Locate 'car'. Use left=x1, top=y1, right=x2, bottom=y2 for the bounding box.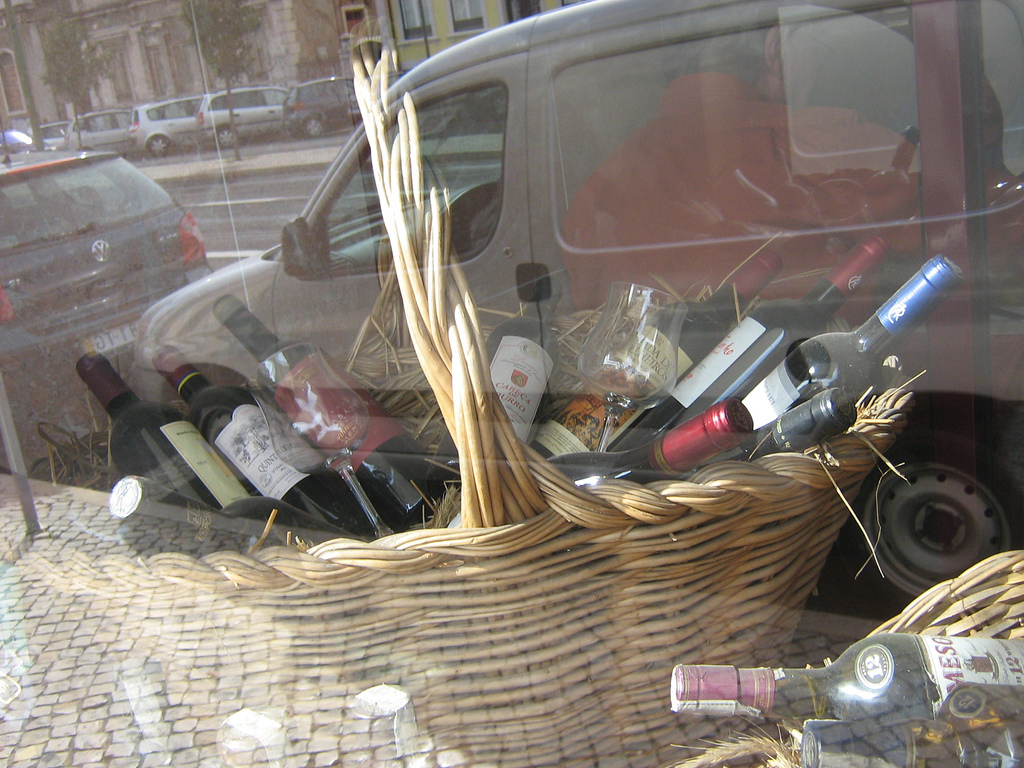
left=0, top=133, right=190, bottom=337.
